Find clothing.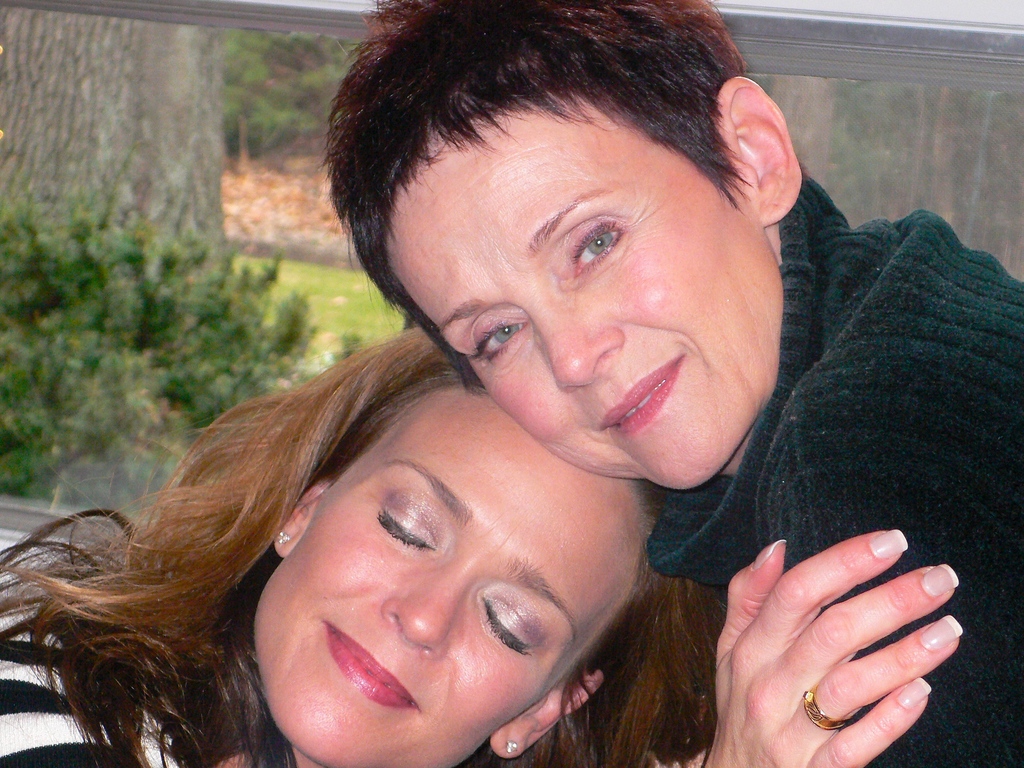
(x1=0, y1=582, x2=198, y2=767).
